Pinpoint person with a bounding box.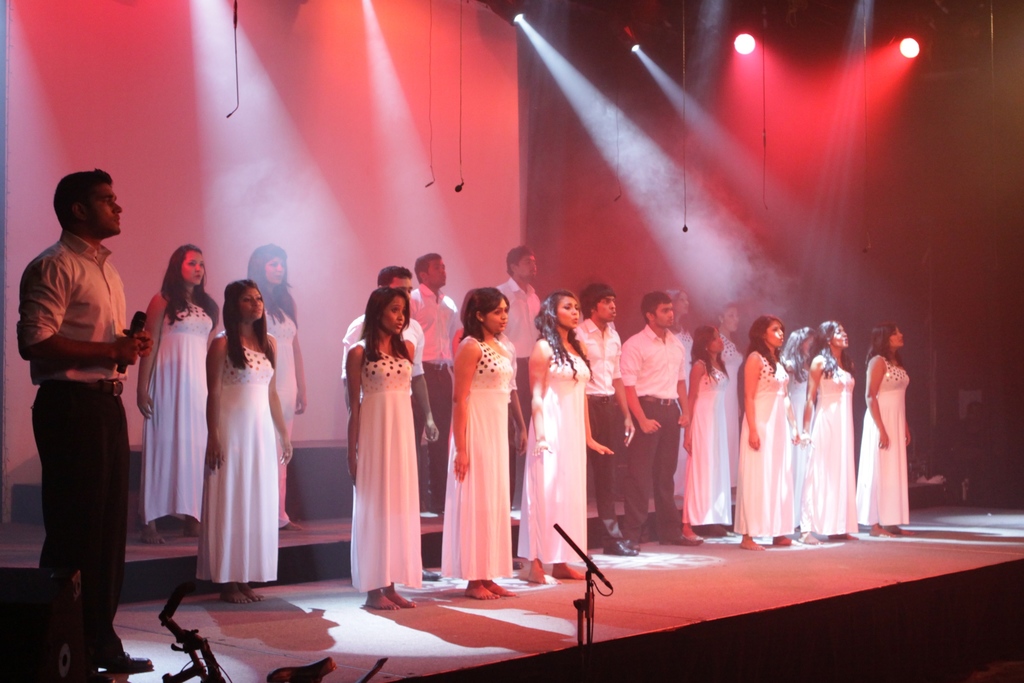
select_region(486, 245, 548, 507).
